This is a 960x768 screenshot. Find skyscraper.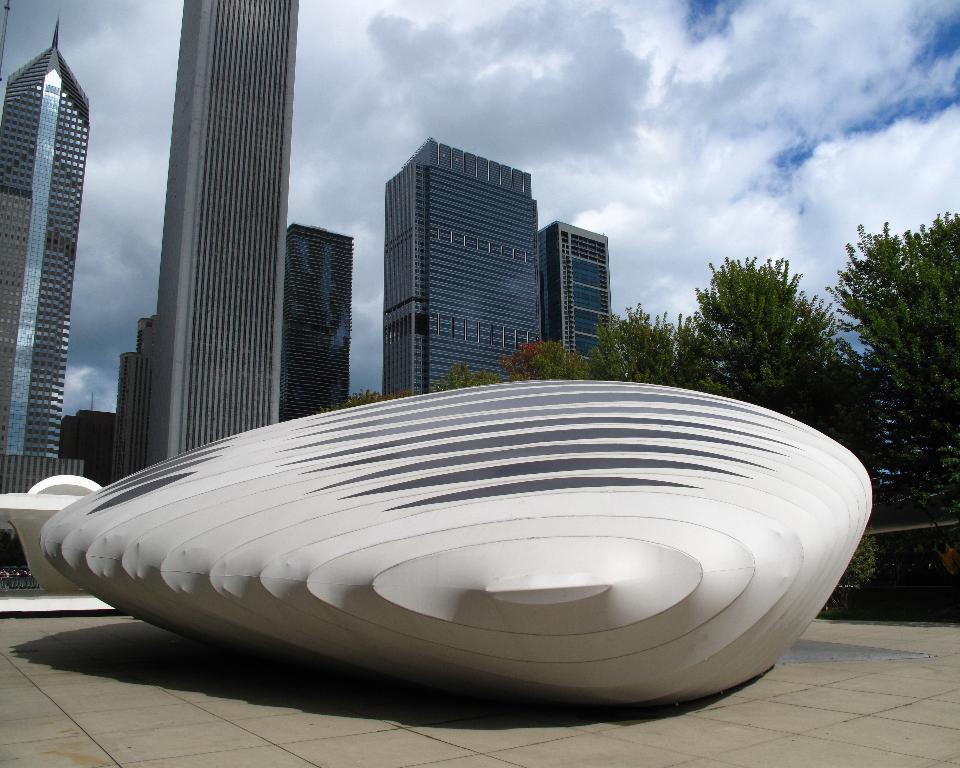
Bounding box: [left=385, top=136, right=532, bottom=386].
